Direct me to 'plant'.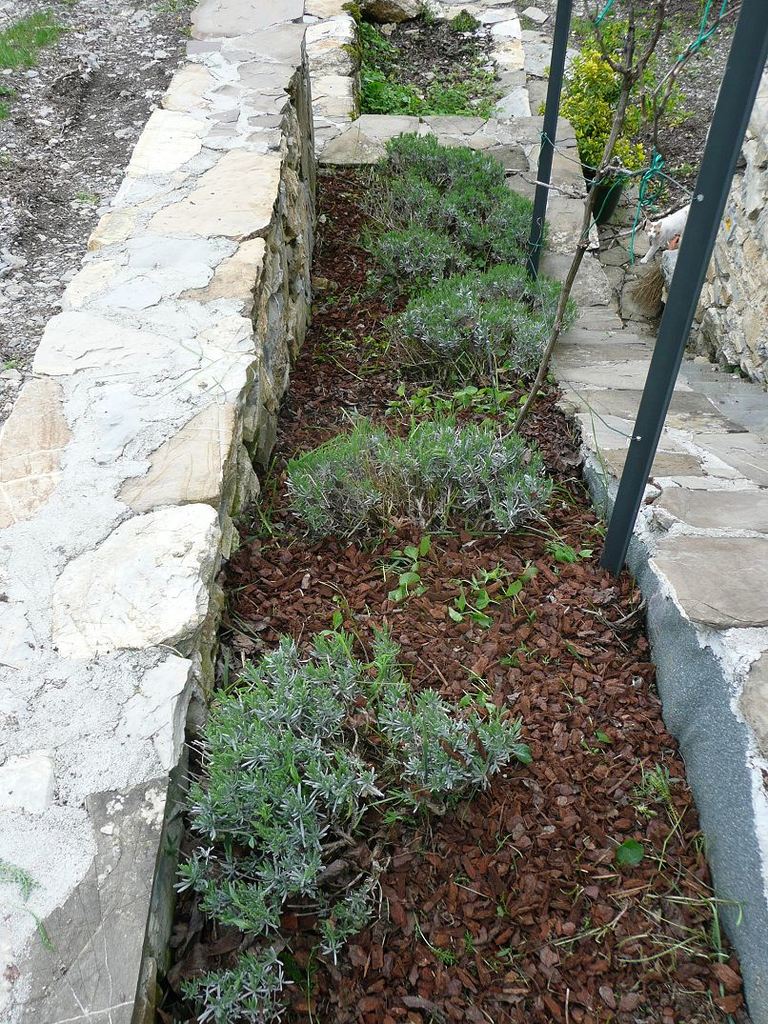
Direction: bbox=(495, 569, 542, 606).
